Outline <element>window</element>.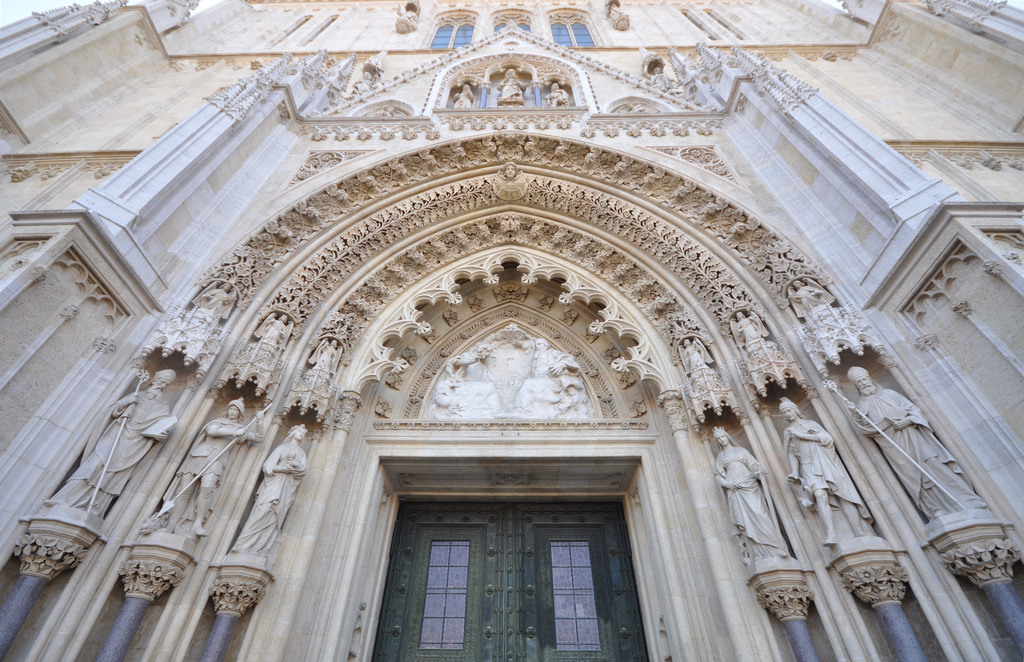
Outline: 545,14,595,47.
